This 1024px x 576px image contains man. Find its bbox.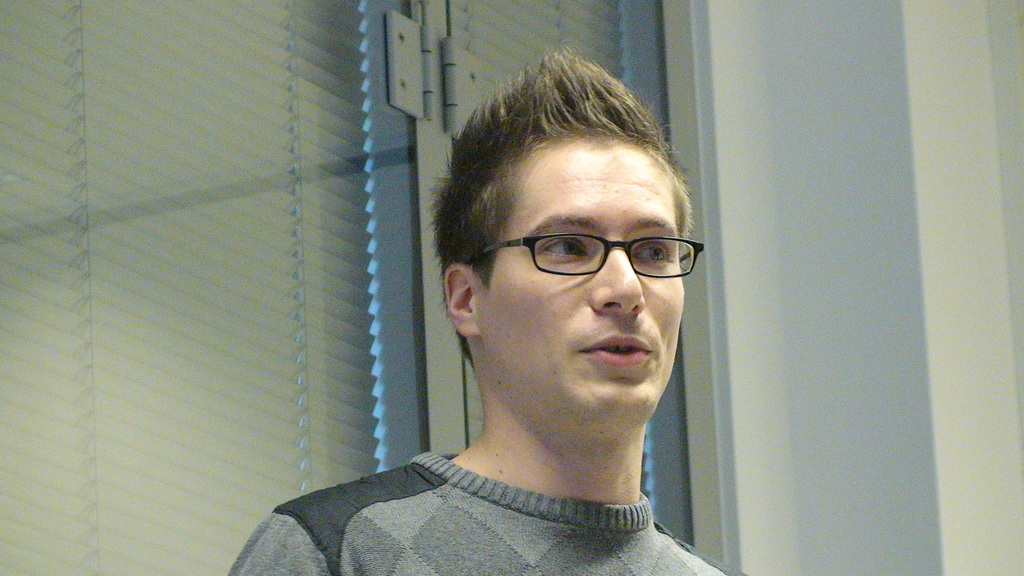
left=254, top=70, right=792, bottom=575.
